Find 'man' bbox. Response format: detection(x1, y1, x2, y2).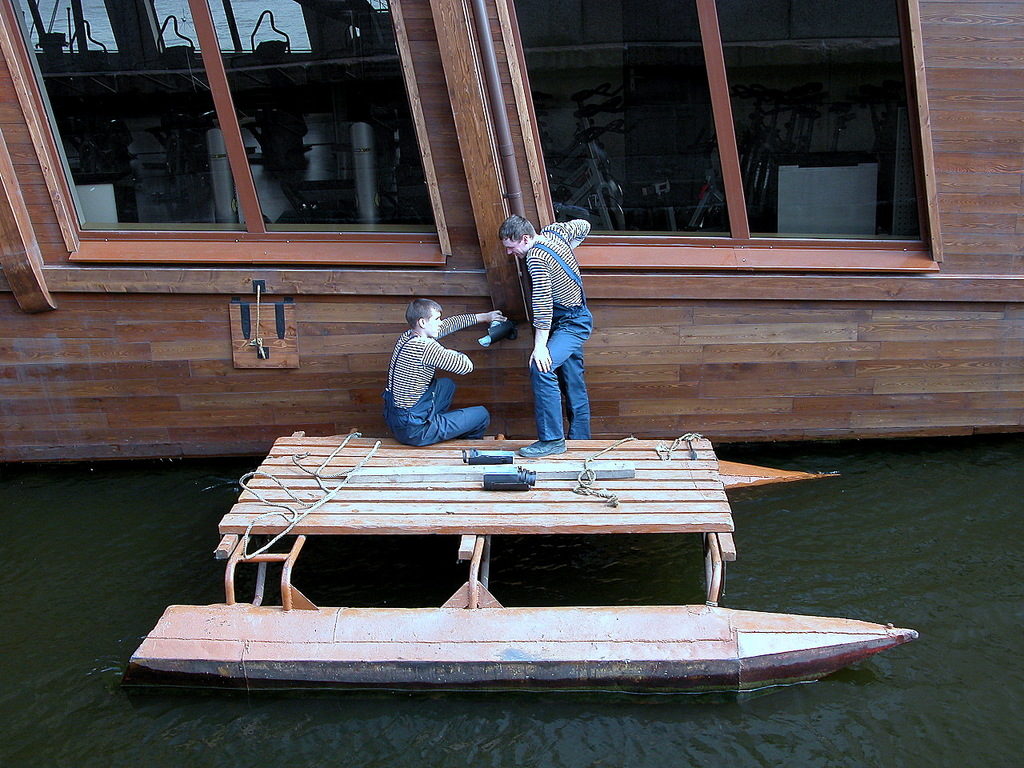
detection(508, 206, 610, 447).
